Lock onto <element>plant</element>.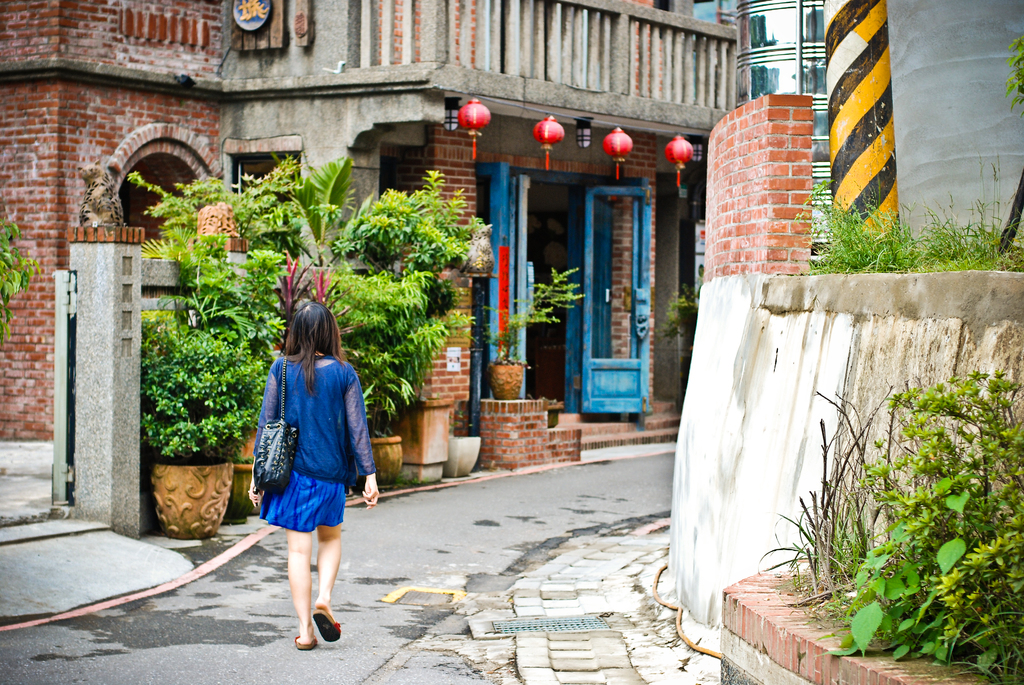
Locked: (1004,35,1023,105).
